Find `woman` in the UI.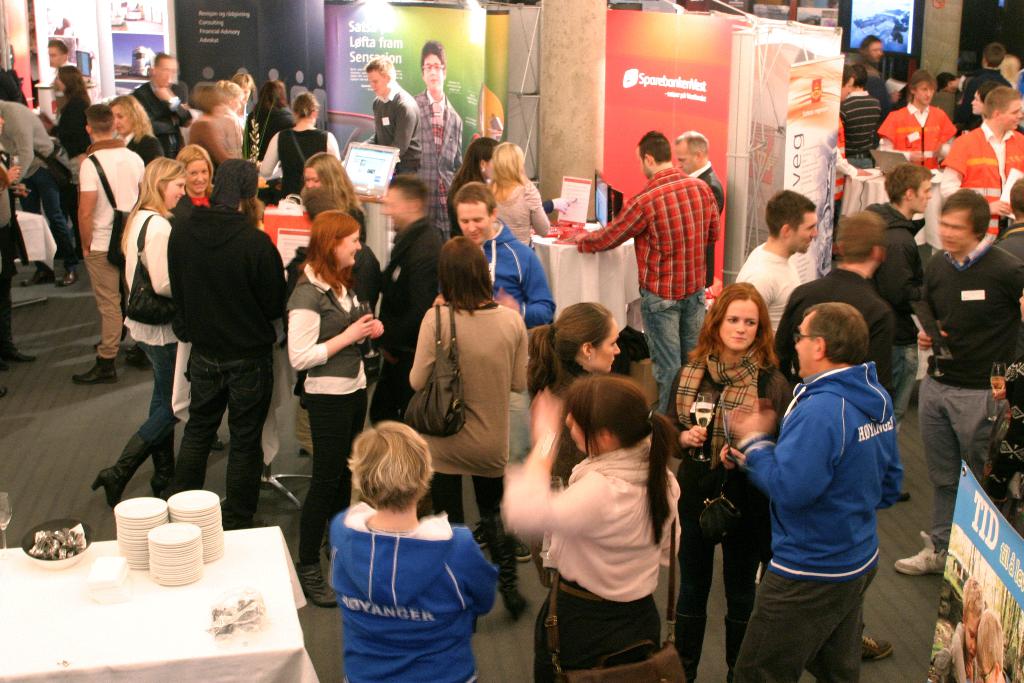
UI element at 500, 375, 681, 682.
